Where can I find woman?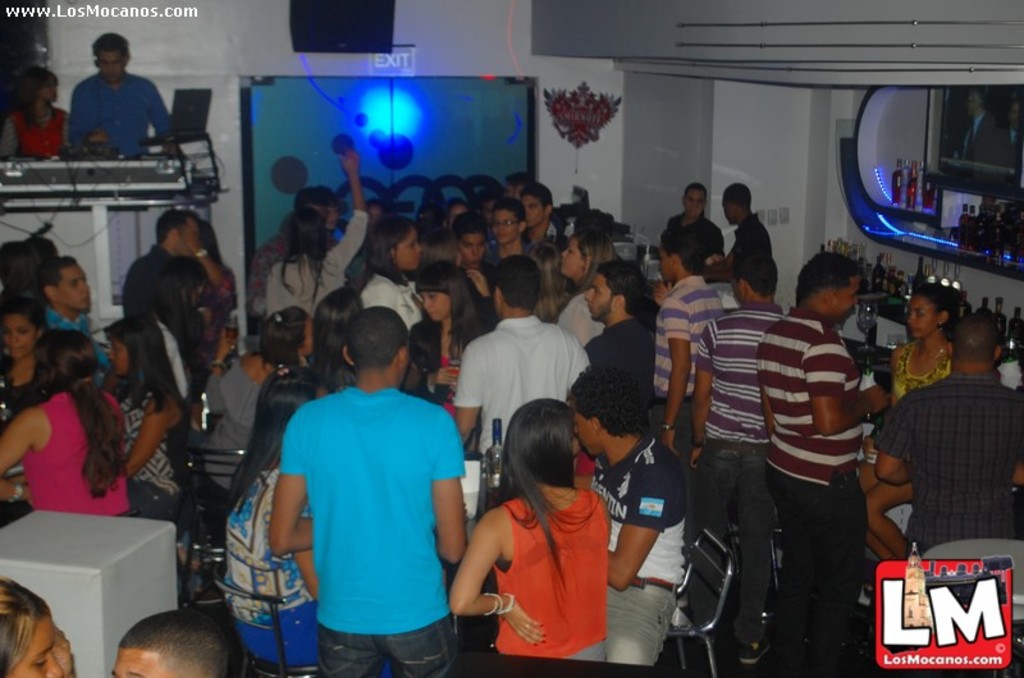
You can find it at 0,67,74,166.
